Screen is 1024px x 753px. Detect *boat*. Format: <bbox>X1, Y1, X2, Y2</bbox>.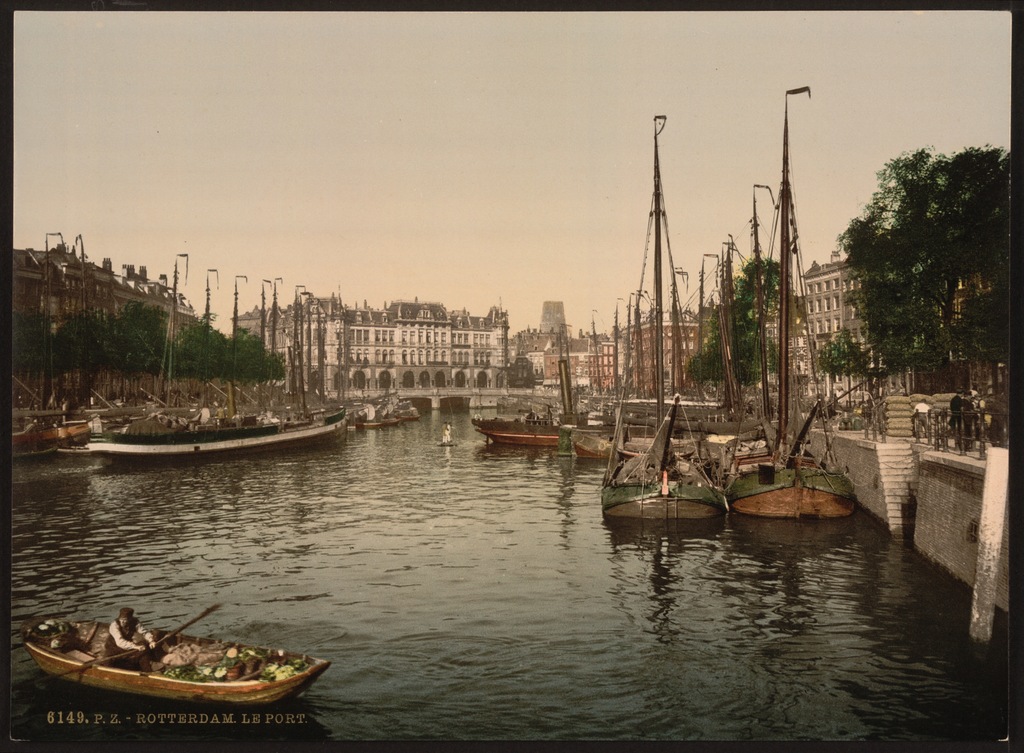
<bbox>593, 108, 732, 529</bbox>.
